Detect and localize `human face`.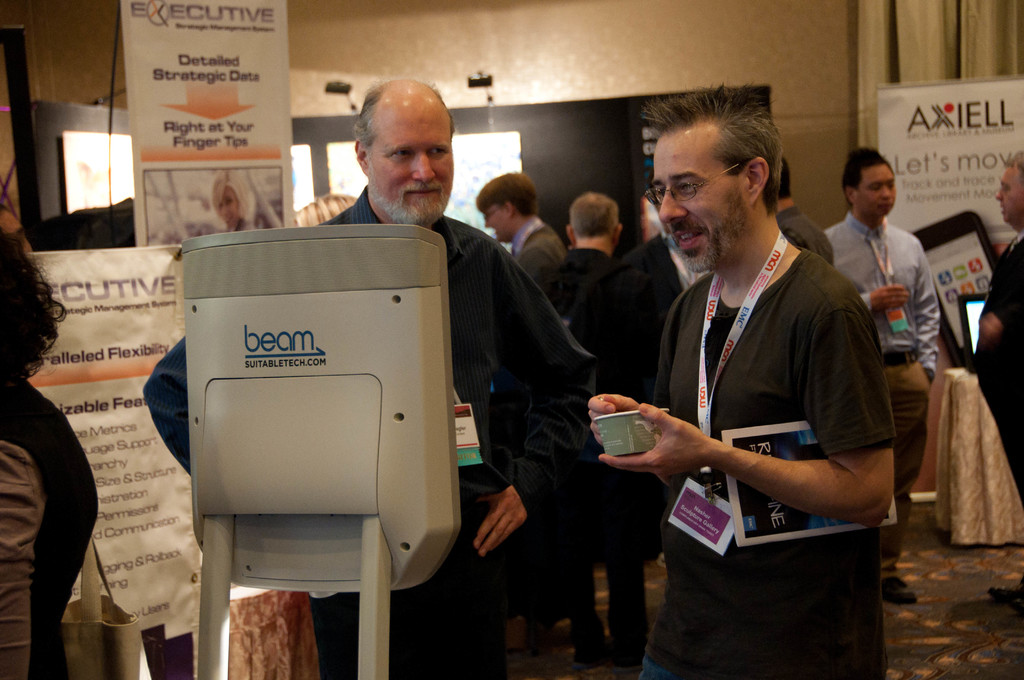
Localized at [367,111,452,226].
